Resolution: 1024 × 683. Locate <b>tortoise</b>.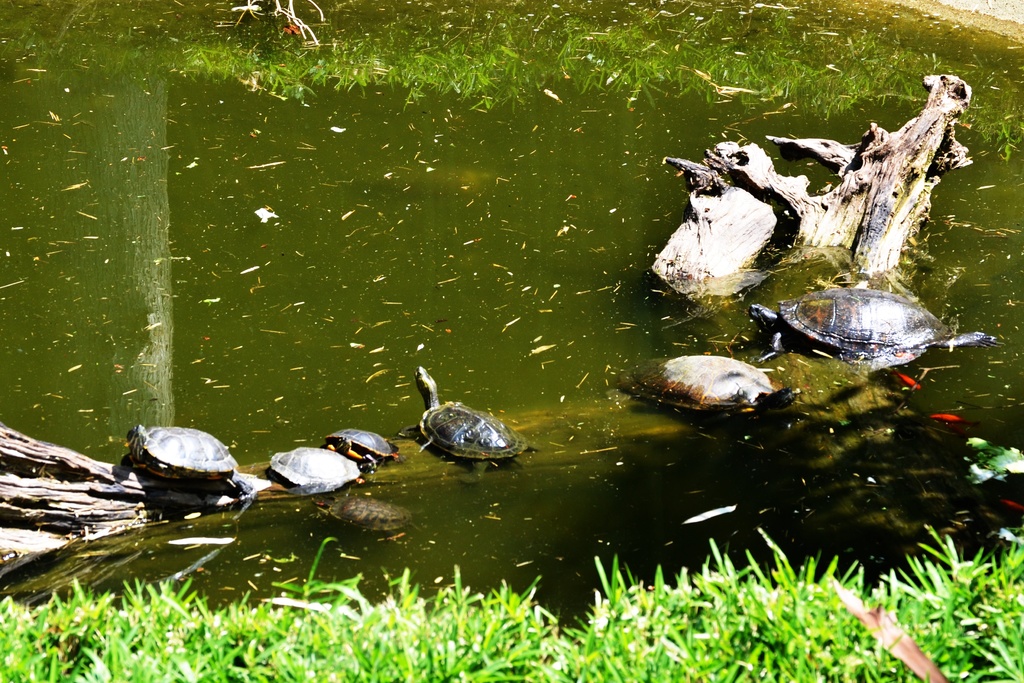
detection(618, 350, 799, 419).
